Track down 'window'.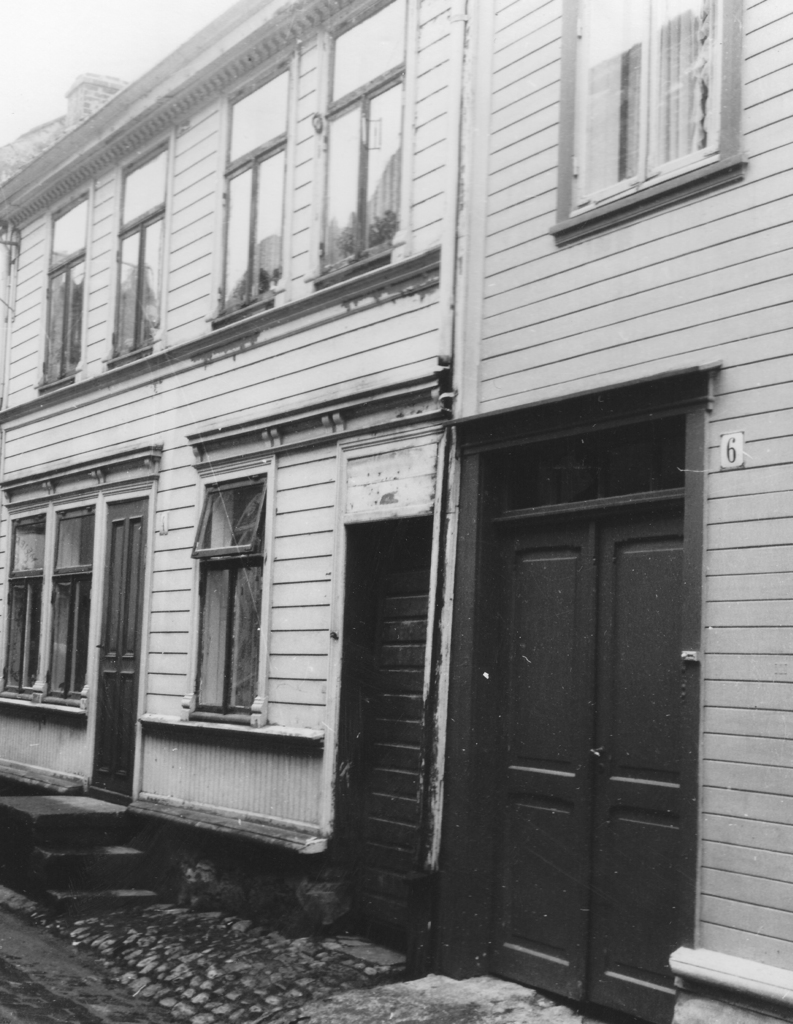
Tracked to rect(99, 127, 178, 372).
